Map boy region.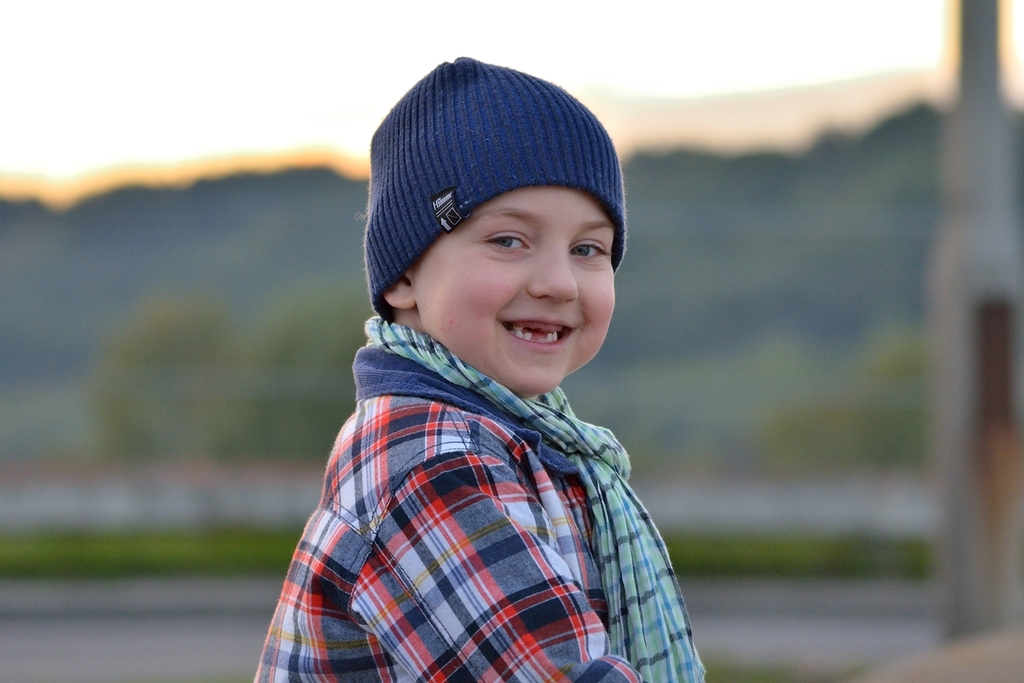
Mapped to BBox(253, 55, 712, 682).
